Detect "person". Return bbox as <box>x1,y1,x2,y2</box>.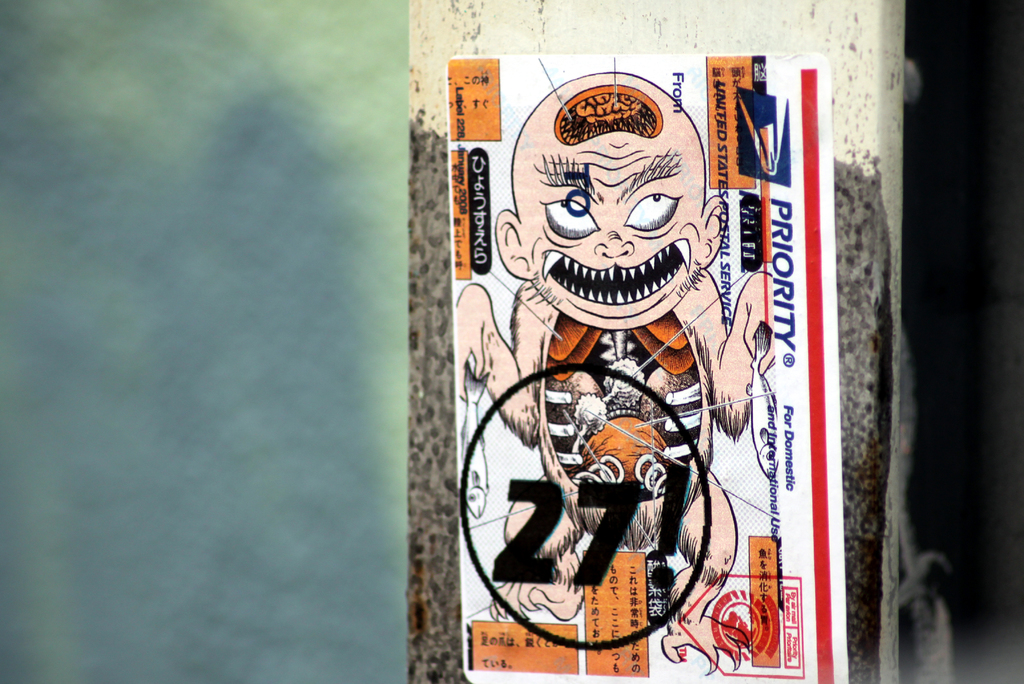
<box>456,73,780,678</box>.
